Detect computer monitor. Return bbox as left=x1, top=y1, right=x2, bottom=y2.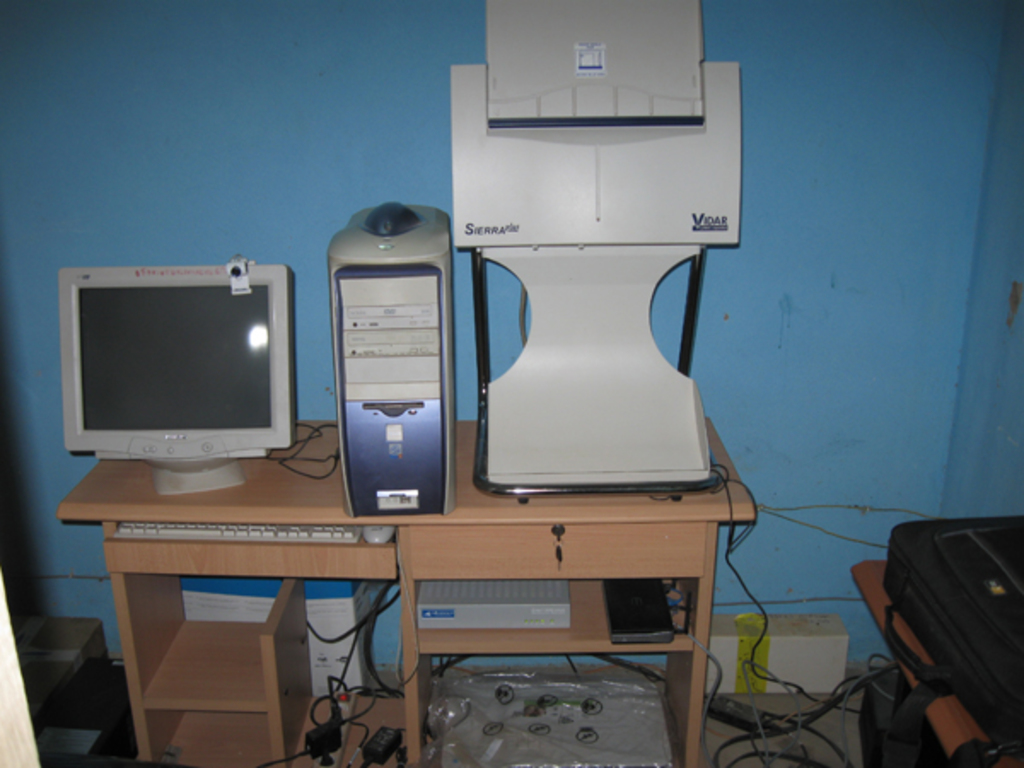
left=51, top=268, right=292, bottom=500.
